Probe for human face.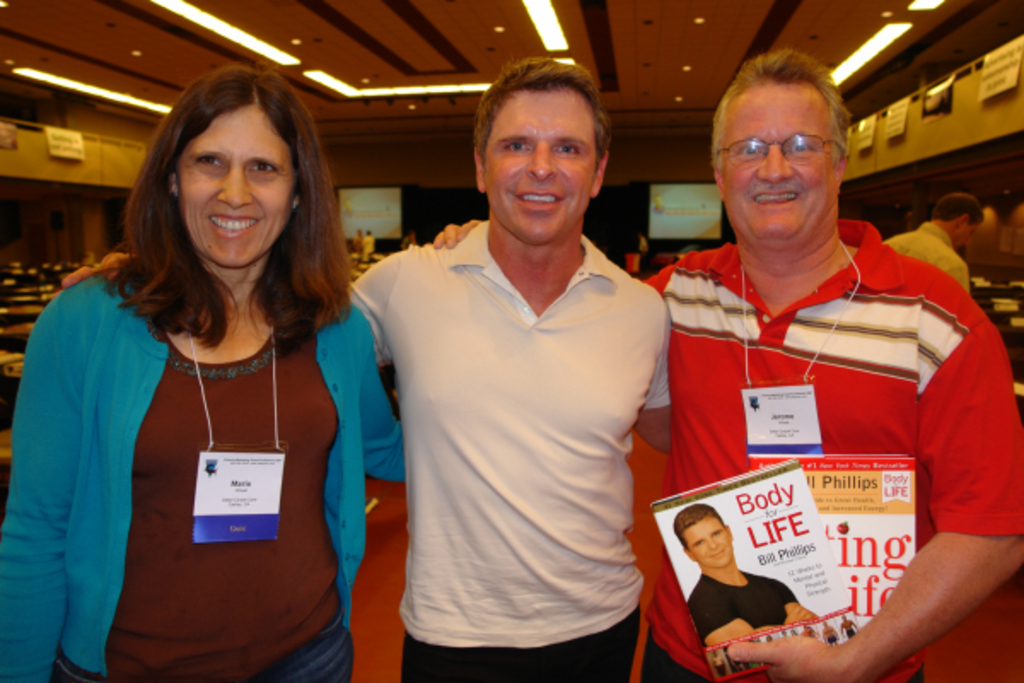
Probe result: 683/514/732/570.
